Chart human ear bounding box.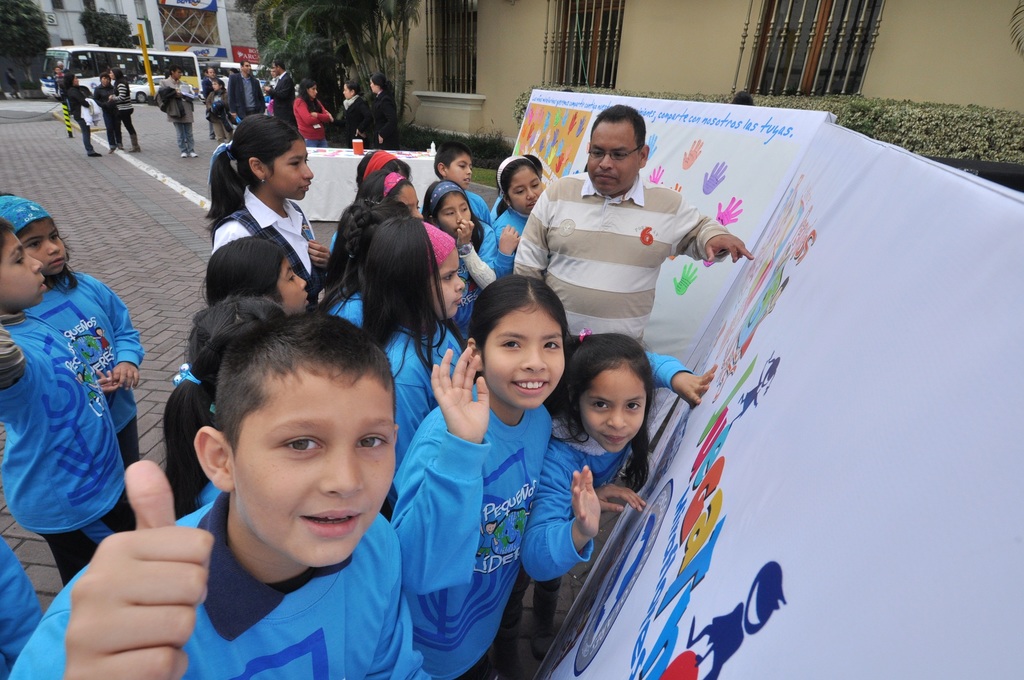
Charted: 435:161:445:177.
